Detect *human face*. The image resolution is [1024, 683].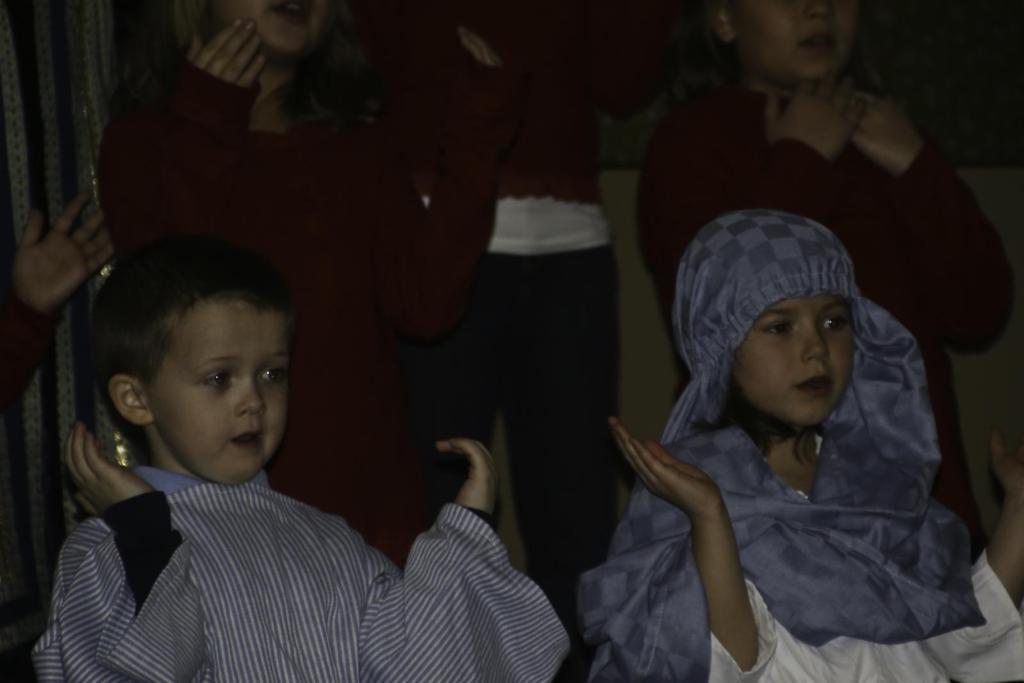
region(217, 0, 333, 60).
